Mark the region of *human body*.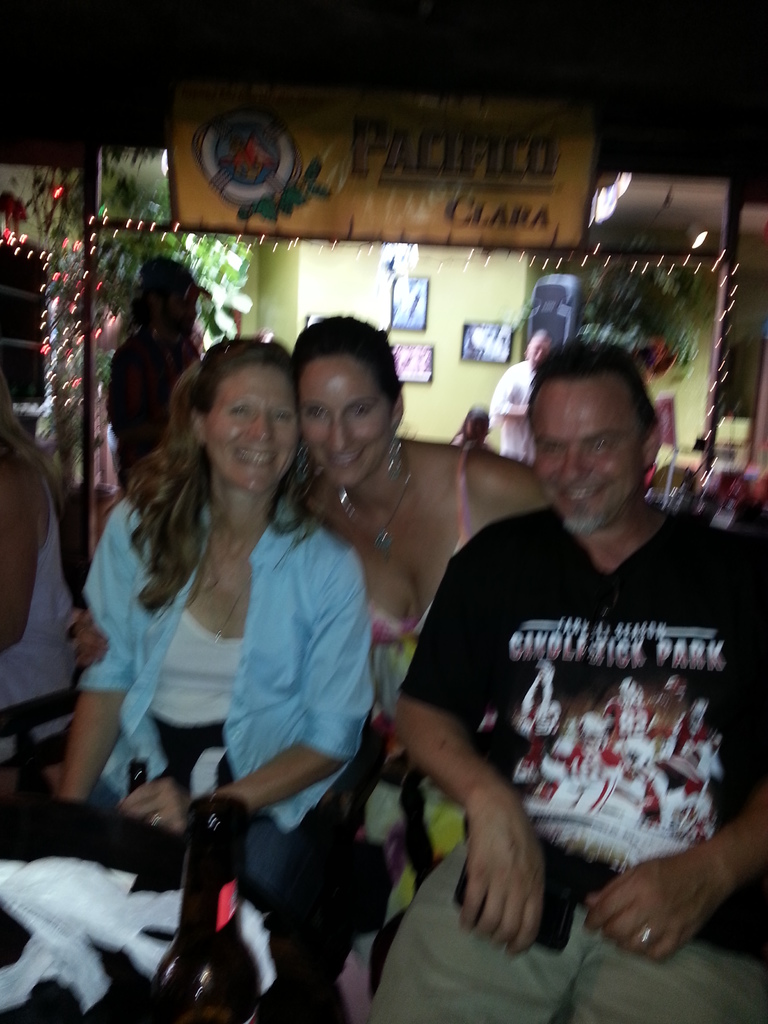
Region: <bbox>367, 495, 767, 1023</bbox>.
